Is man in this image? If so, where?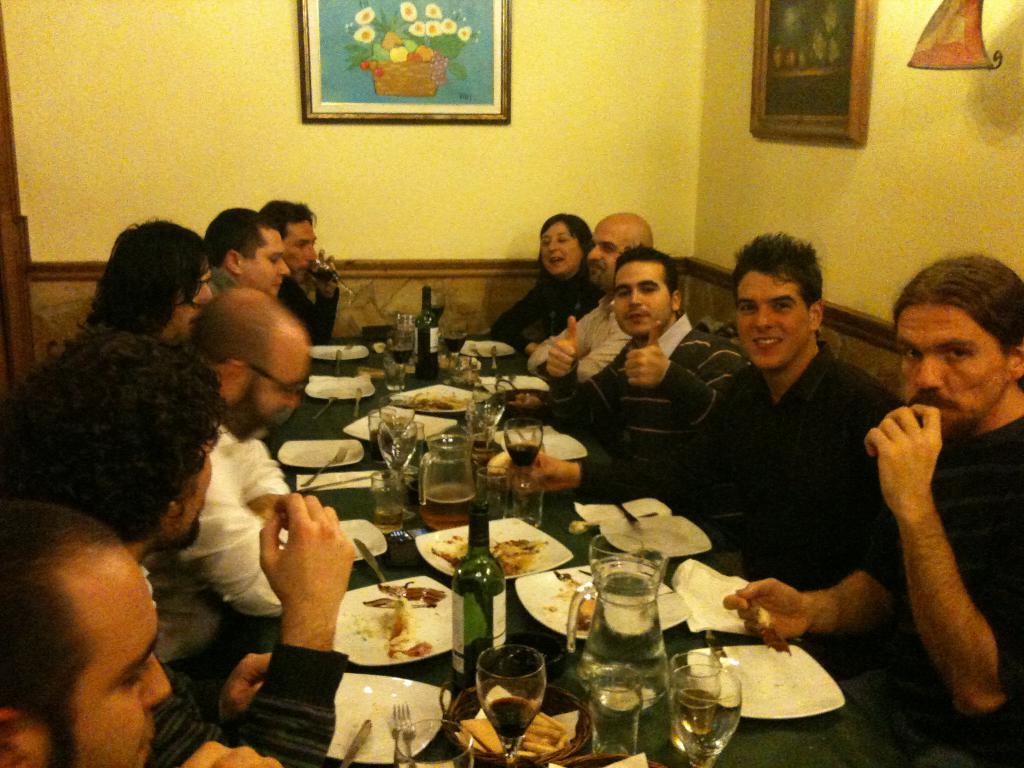
Yes, at region(255, 199, 342, 344).
